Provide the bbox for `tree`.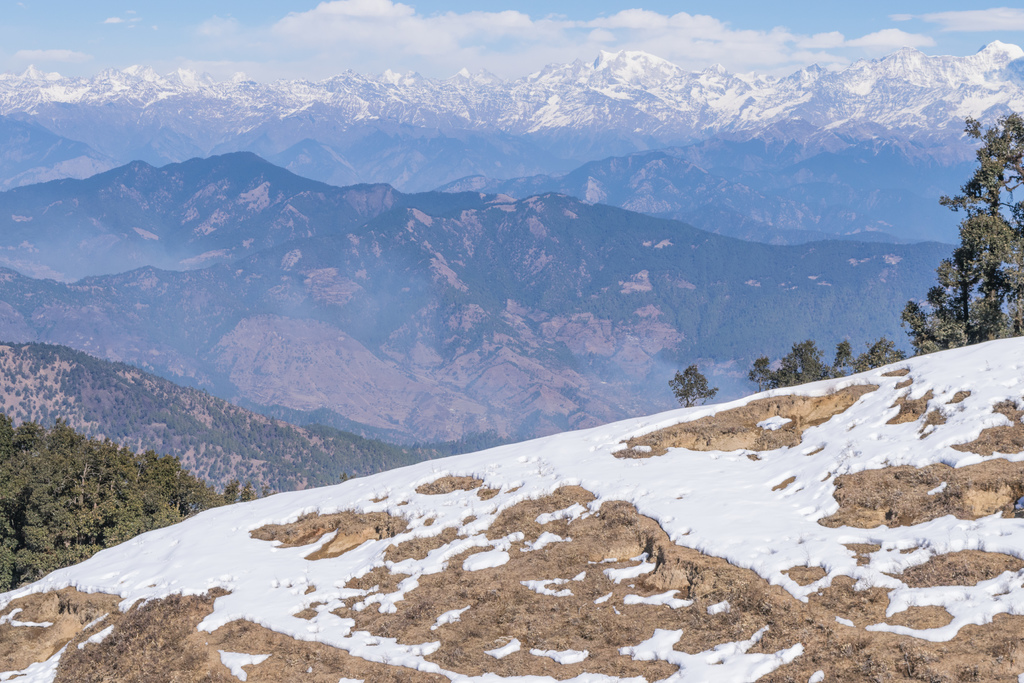
x1=938, y1=137, x2=1022, y2=345.
